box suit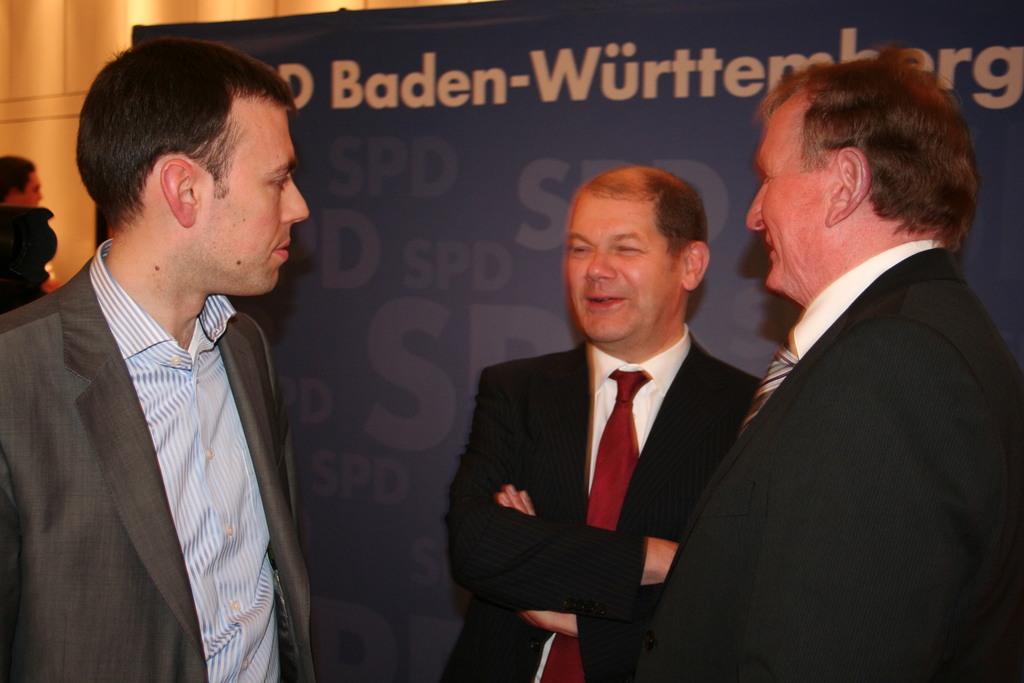
l=456, t=214, r=779, b=668
